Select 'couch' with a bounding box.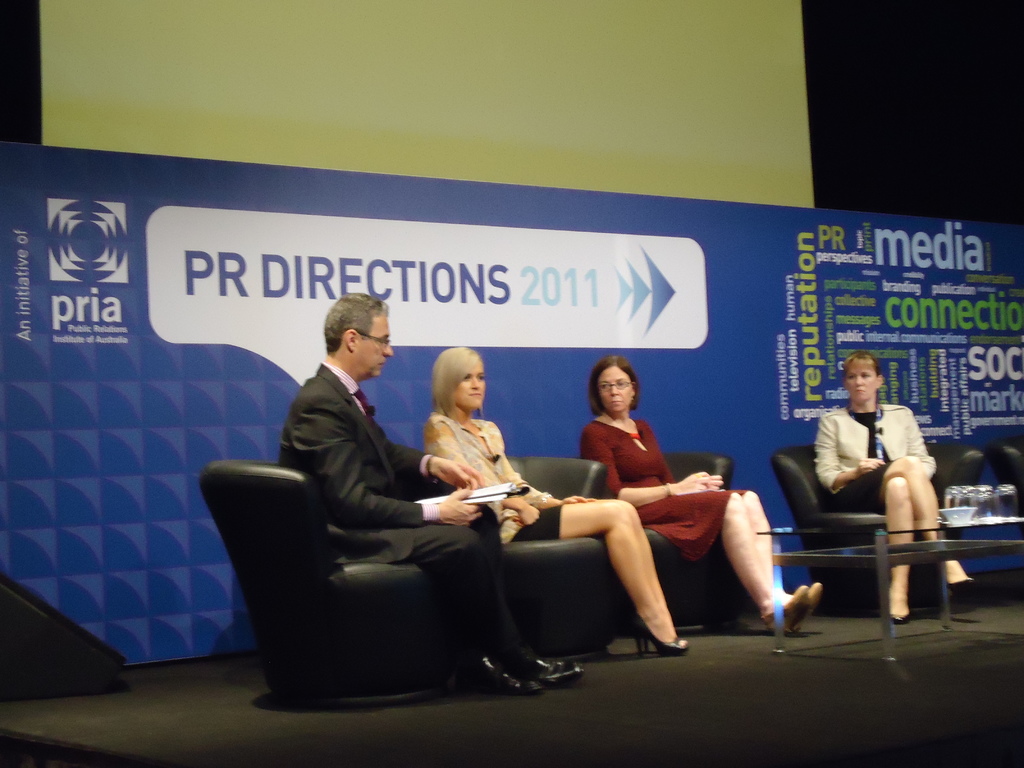
l=200, t=452, r=678, b=699.
